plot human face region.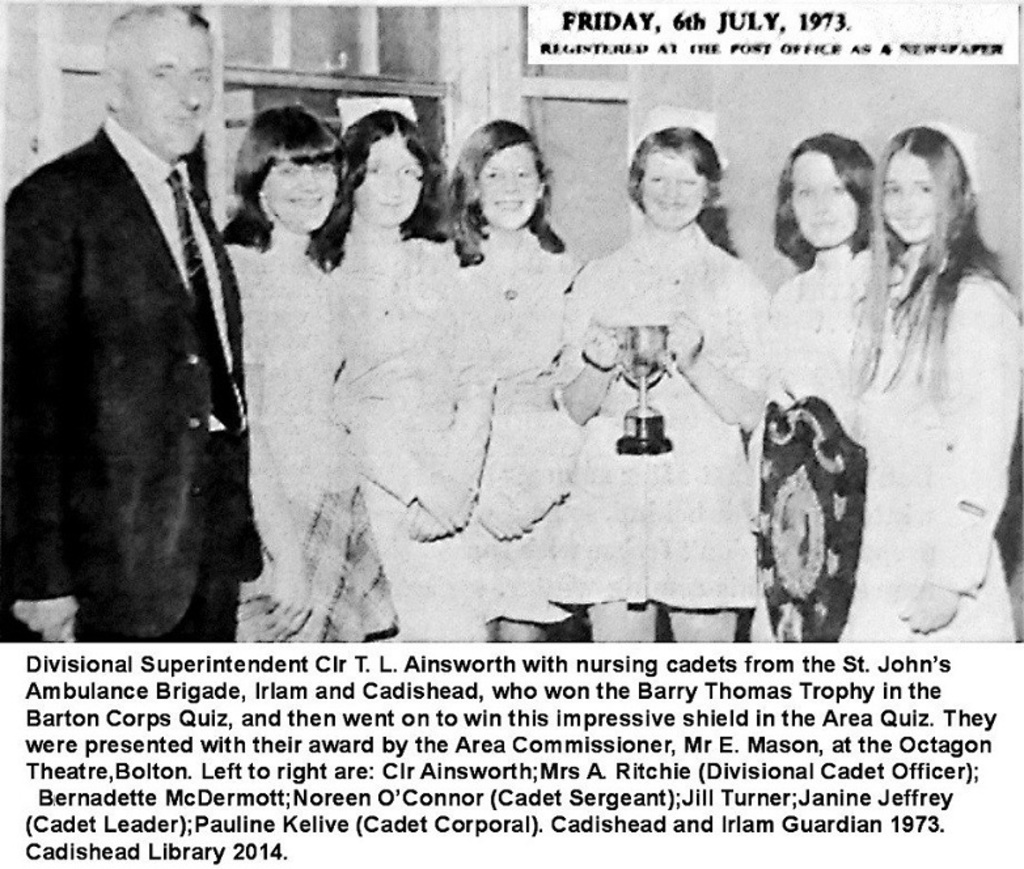
Plotted at box(132, 22, 212, 149).
